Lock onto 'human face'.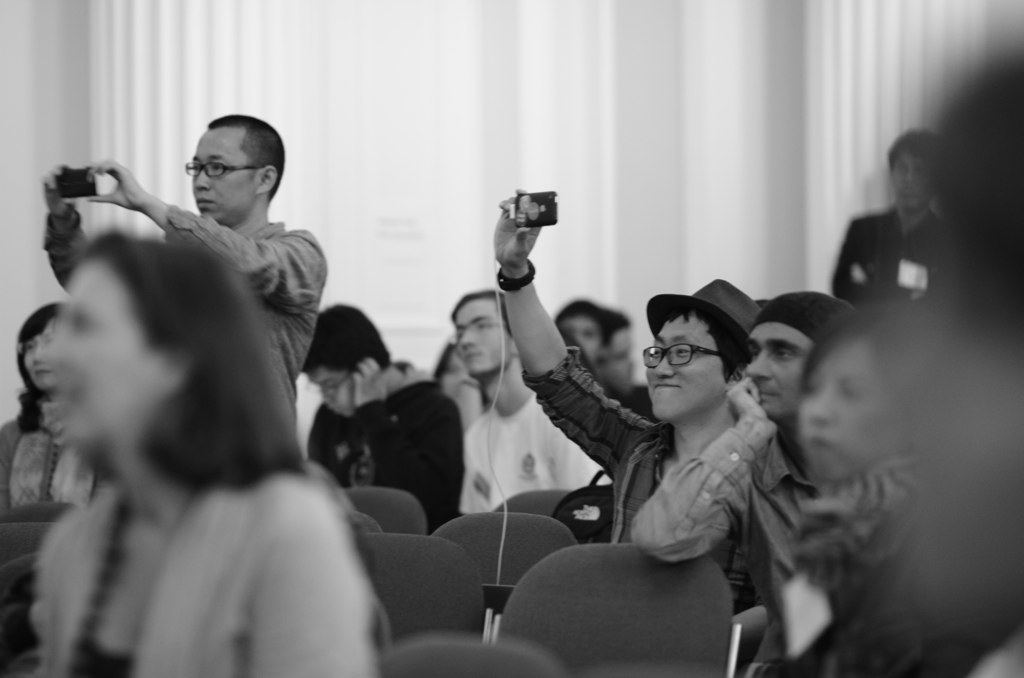
Locked: BBox(742, 323, 822, 437).
